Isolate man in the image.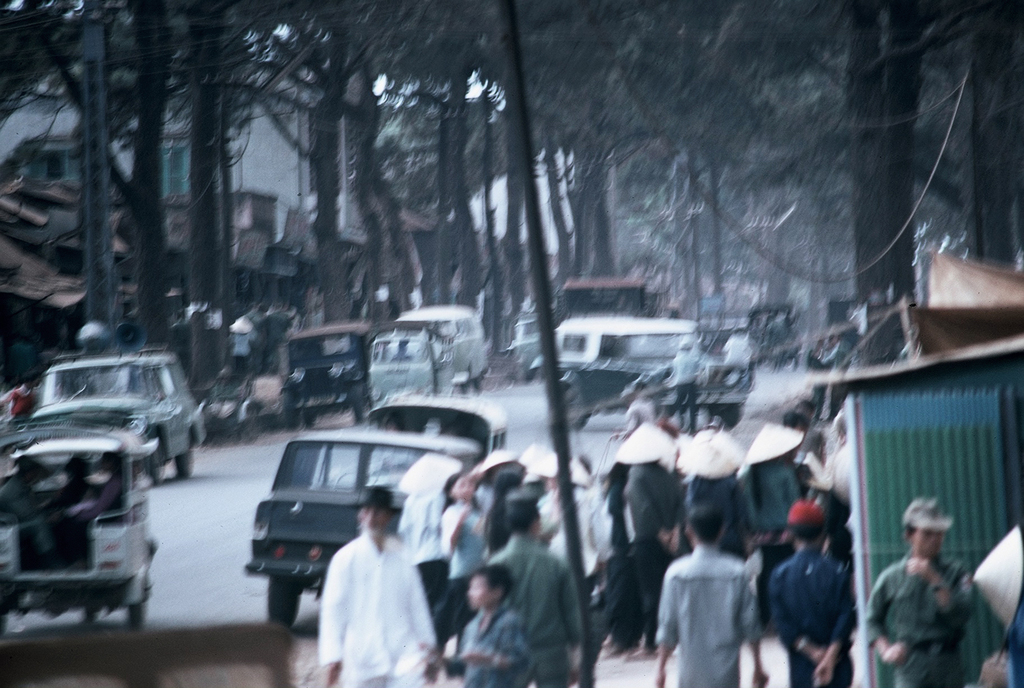
Isolated region: x1=316, y1=482, x2=445, y2=687.
